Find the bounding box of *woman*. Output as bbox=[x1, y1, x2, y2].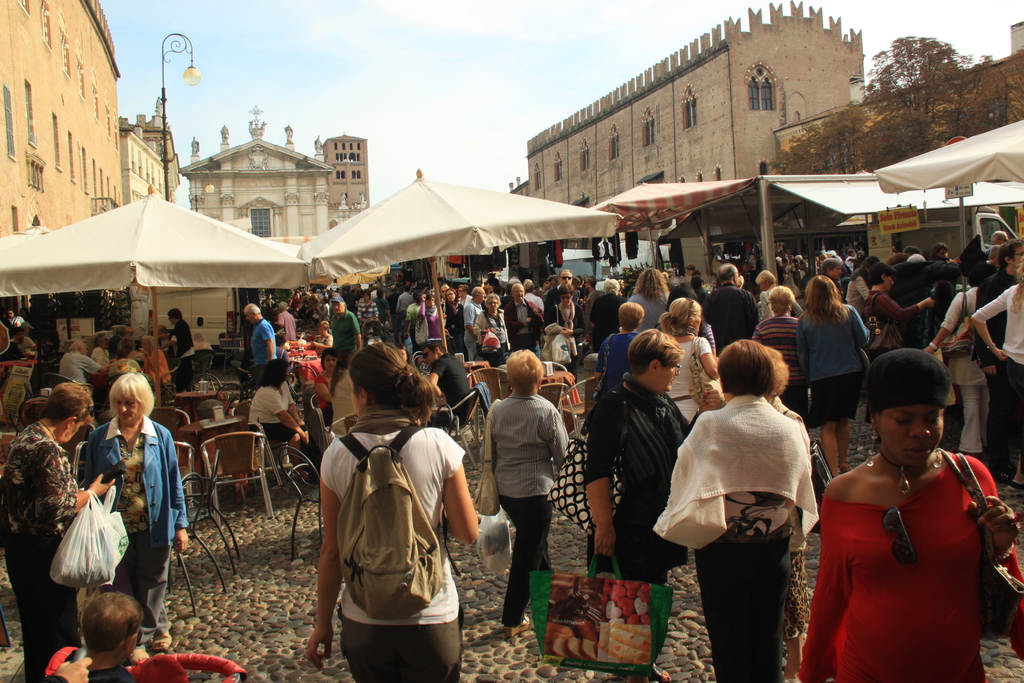
bbox=[474, 294, 515, 354].
